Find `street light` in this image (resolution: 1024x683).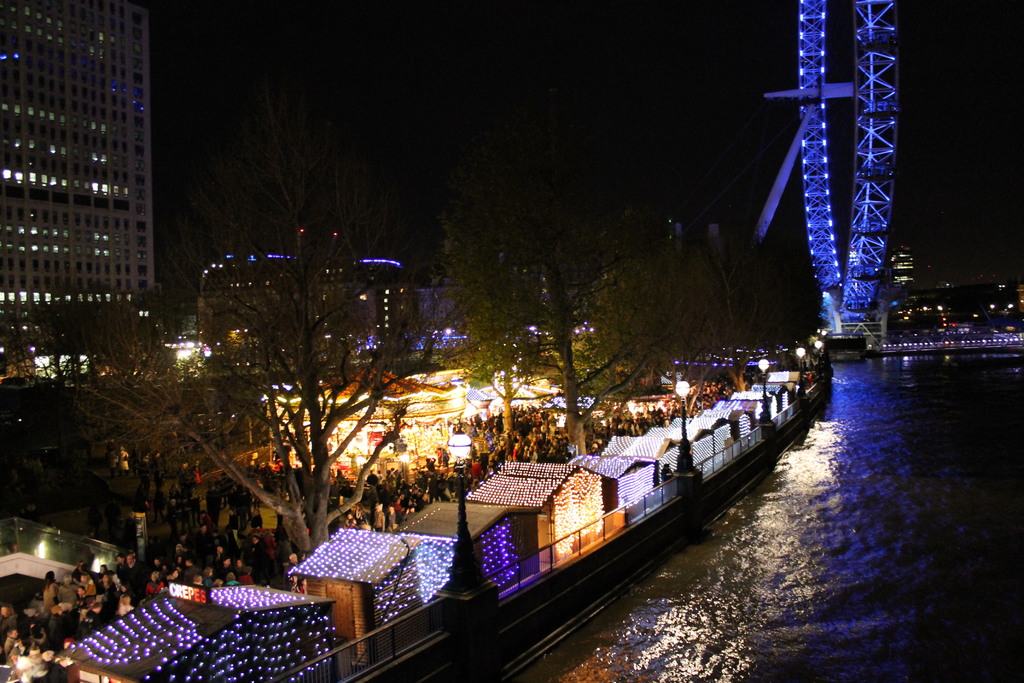
671,378,705,498.
